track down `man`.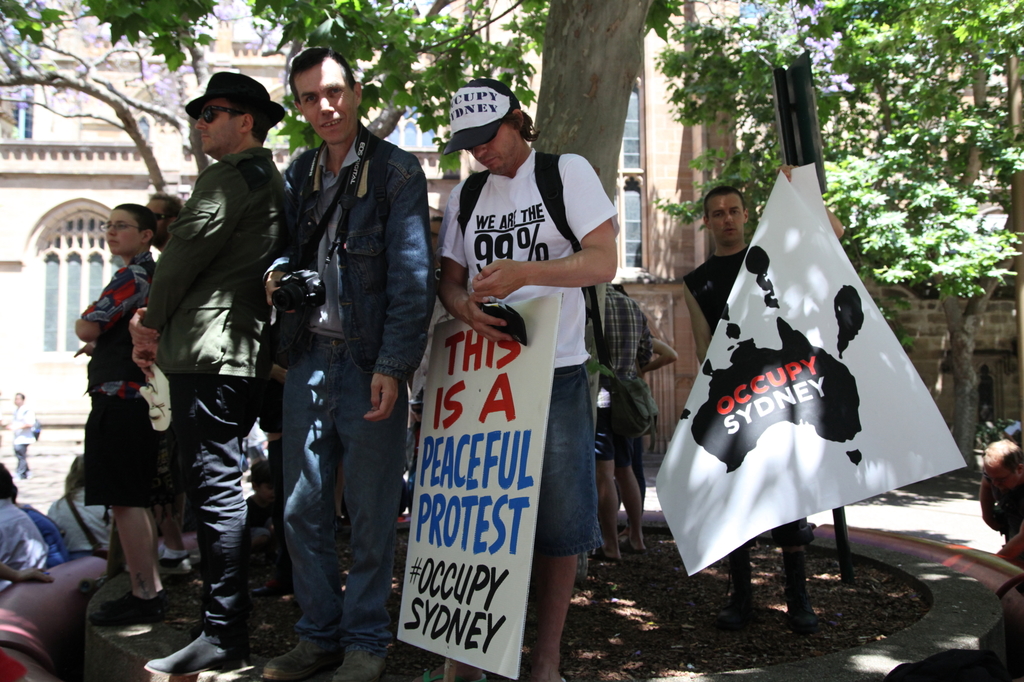
Tracked to [left=671, top=158, right=846, bottom=640].
